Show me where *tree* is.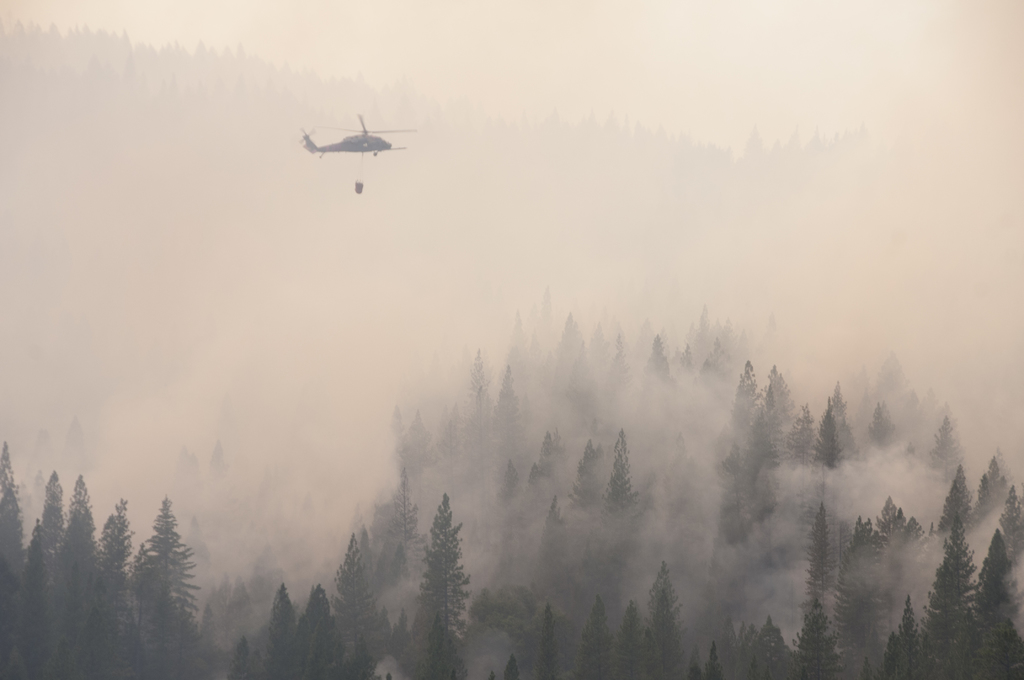
*tree* is at x1=799 y1=502 x2=845 y2=651.
